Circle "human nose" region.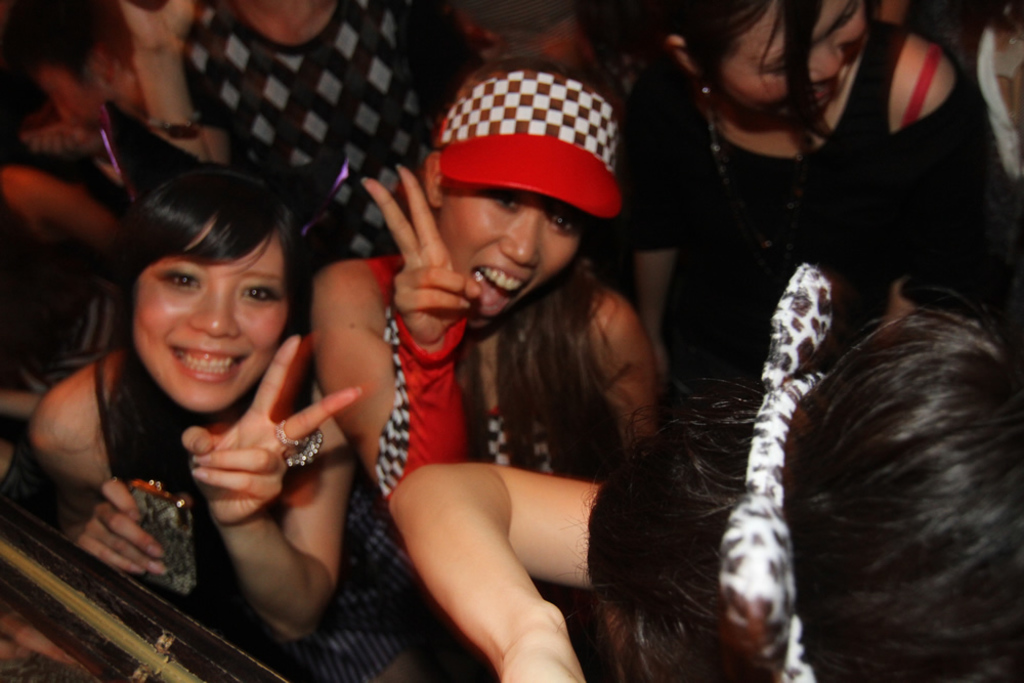
Region: (186,287,239,346).
